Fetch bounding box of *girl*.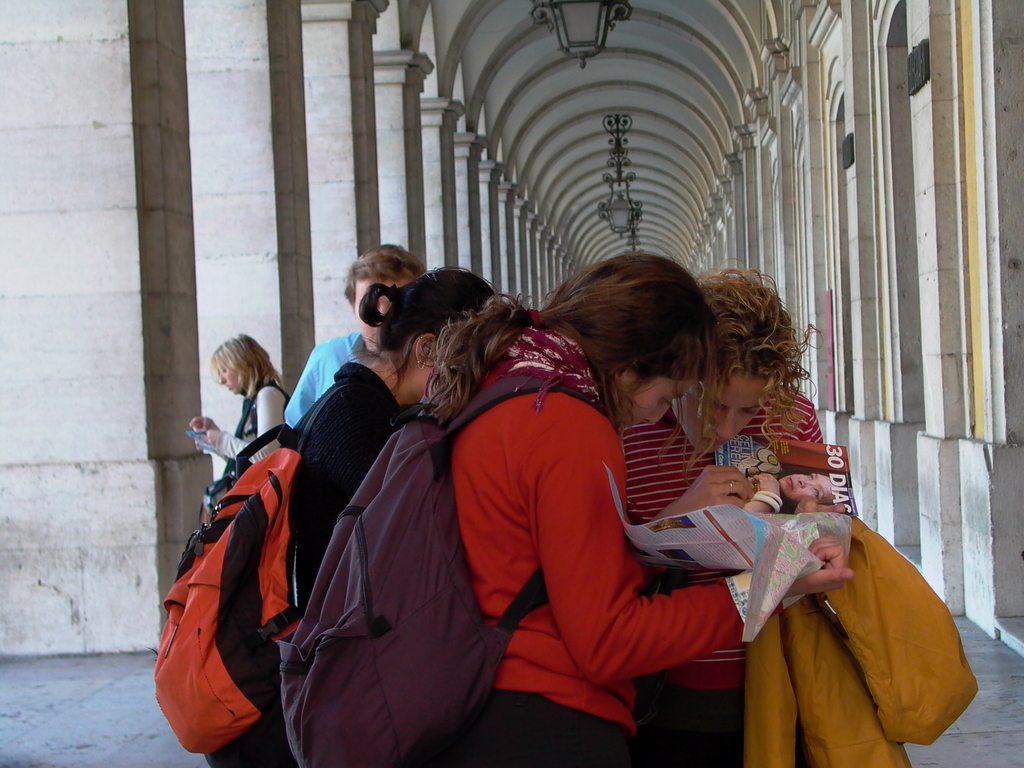
Bbox: [x1=188, y1=329, x2=293, y2=463].
